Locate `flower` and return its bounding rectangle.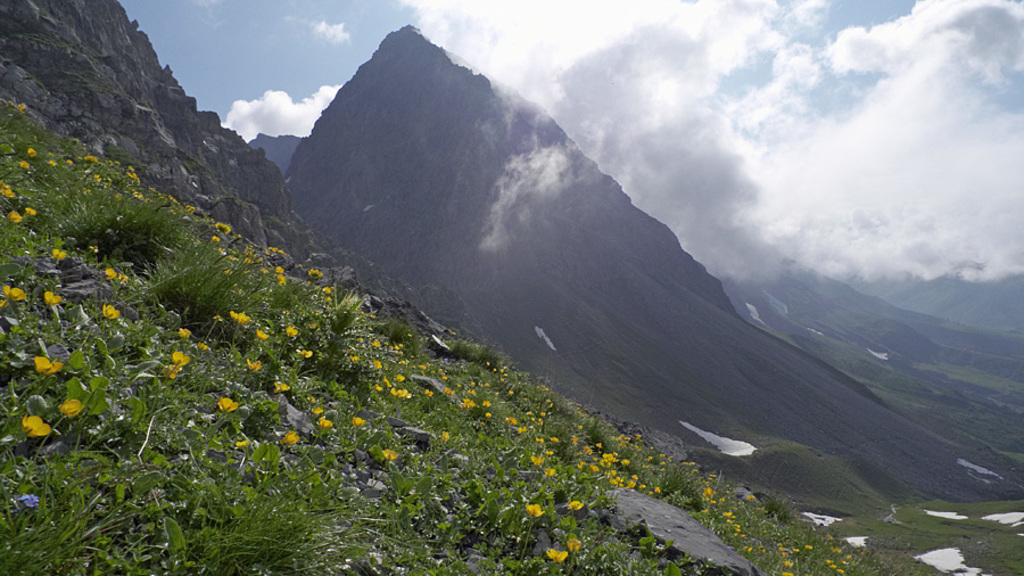
{"left": 545, "top": 464, "right": 559, "bottom": 472}.
